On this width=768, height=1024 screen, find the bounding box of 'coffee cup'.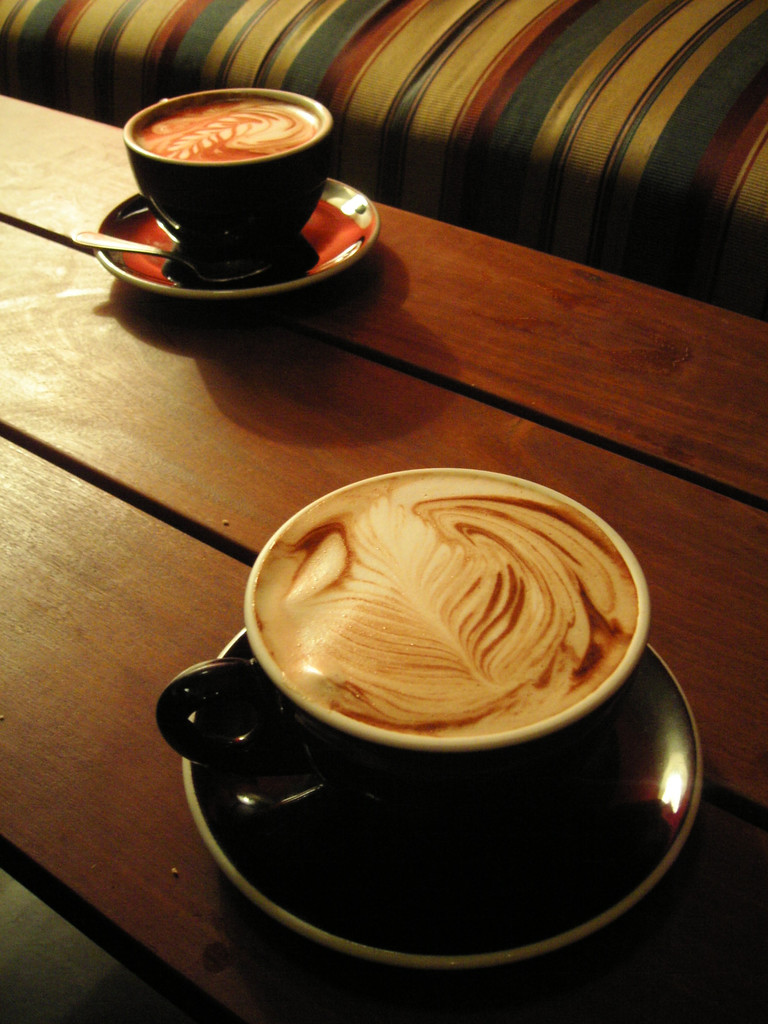
Bounding box: (x1=115, y1=84, x2=344, y2=248).
